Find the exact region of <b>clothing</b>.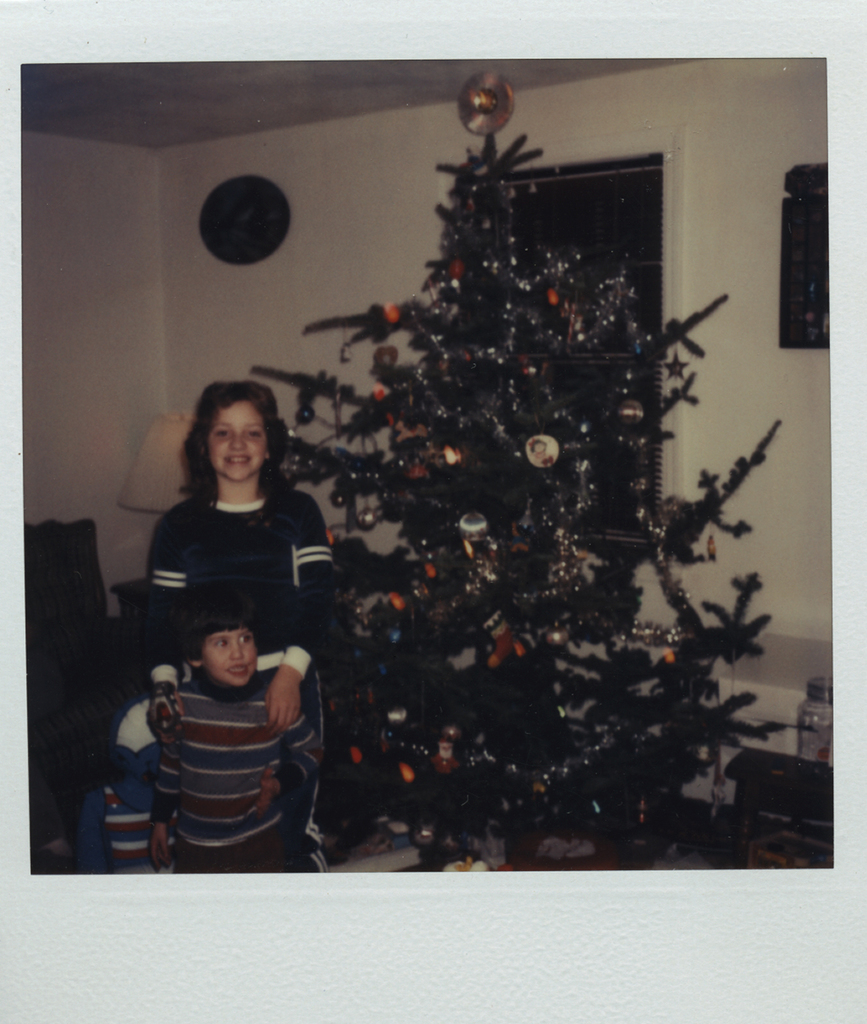
Exact region: (144, 672, 323, 870).
